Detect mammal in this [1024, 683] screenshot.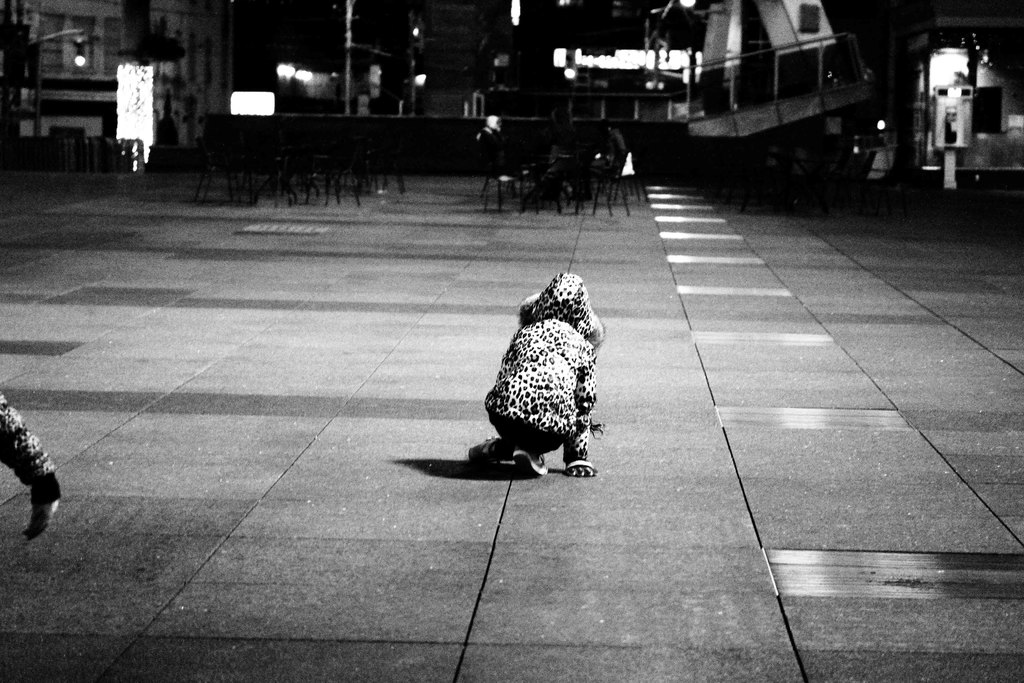
Detection: {"x1": 0, "y1": 390, "x2": 61, "y2": 538}.
